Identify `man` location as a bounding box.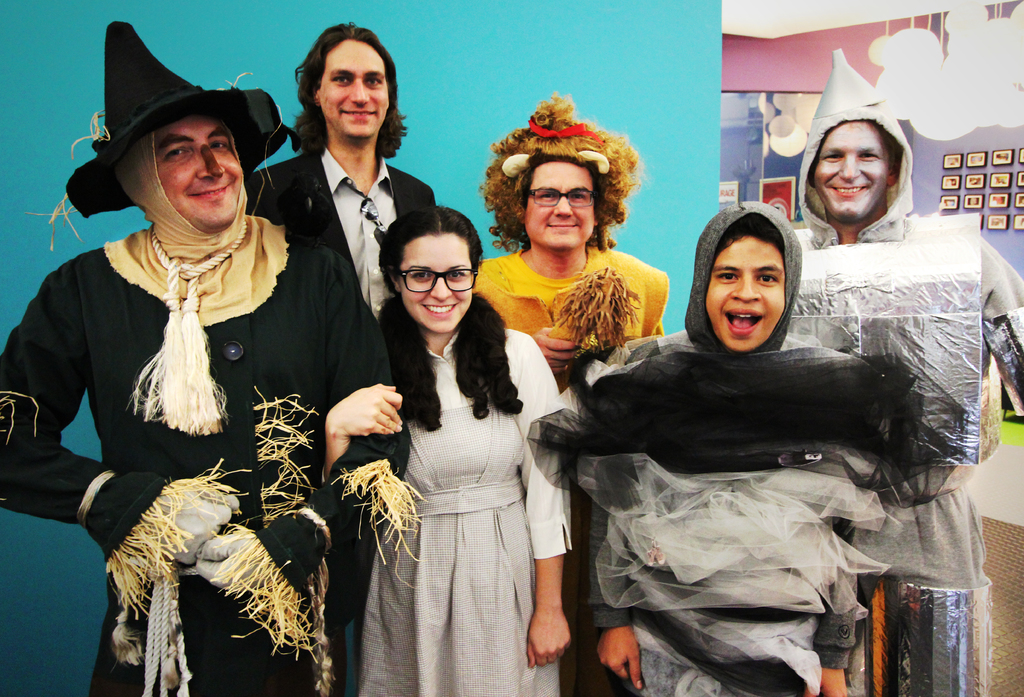
detection(467, 93, 668, 390).
